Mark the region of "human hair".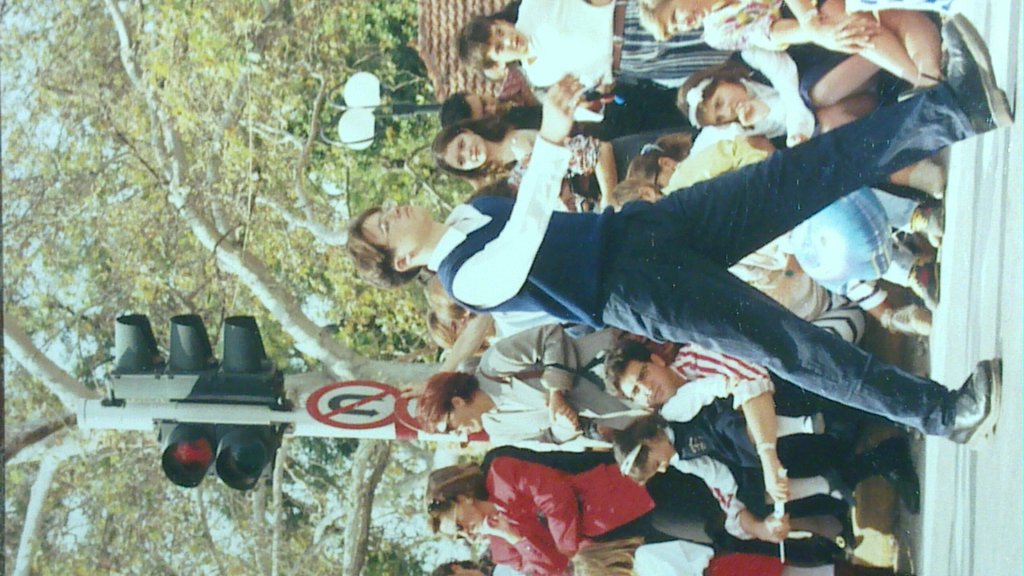
Region: (left=345, top=208, right=419, bottom=288).
